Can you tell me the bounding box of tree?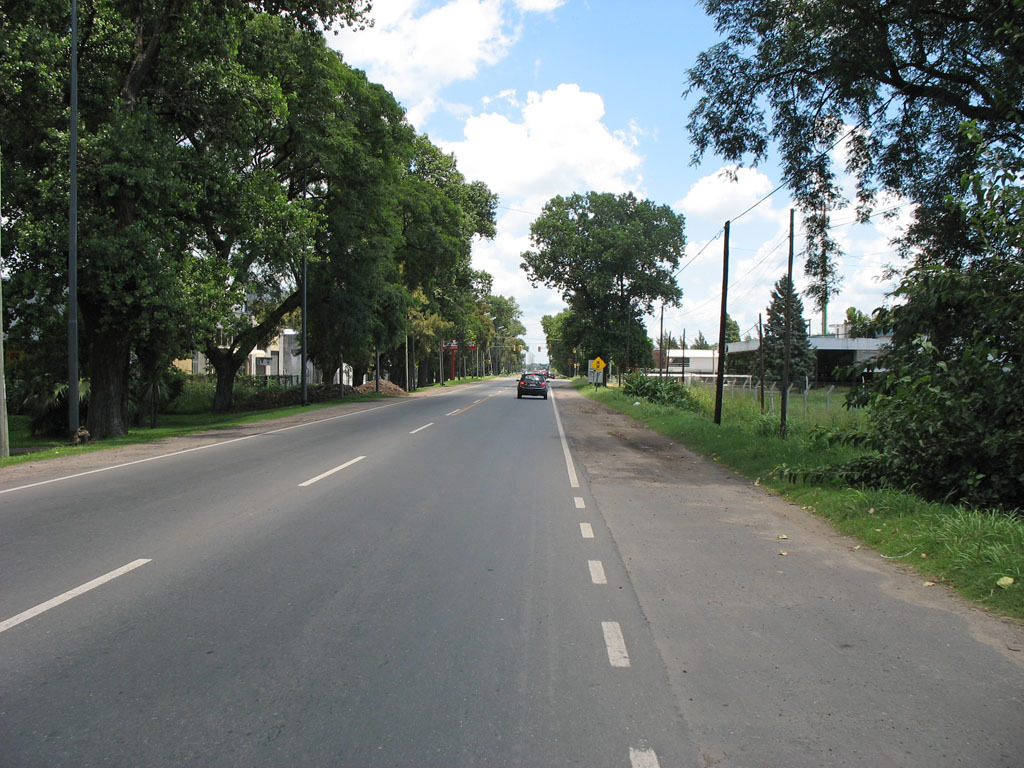
(542,303,656,378).
